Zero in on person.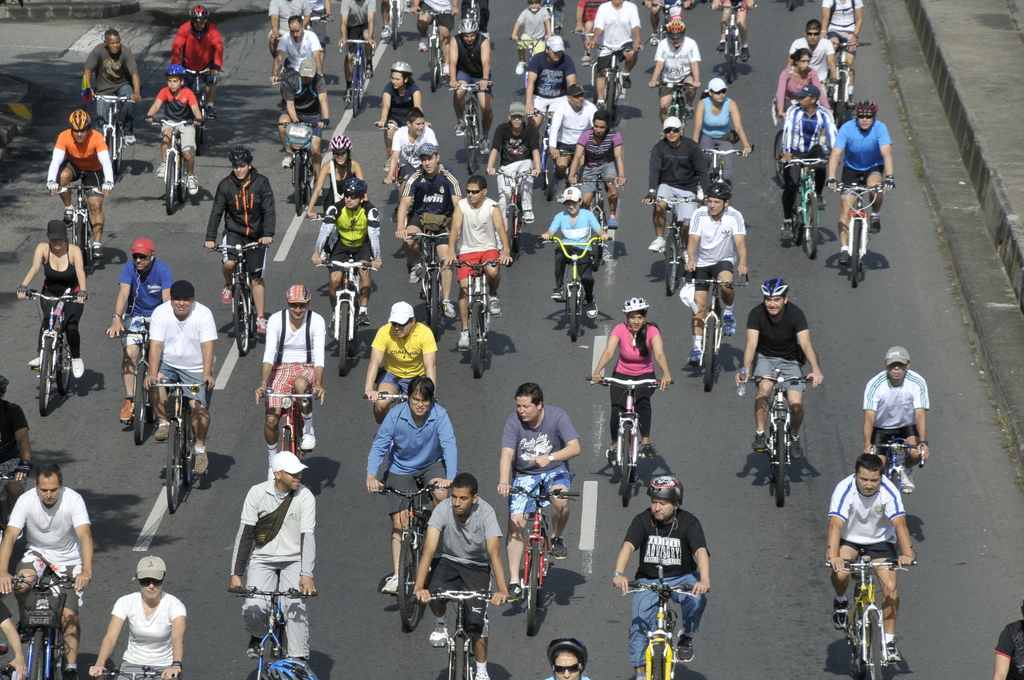
Zeroed in: 822, 0, 870, 101.
